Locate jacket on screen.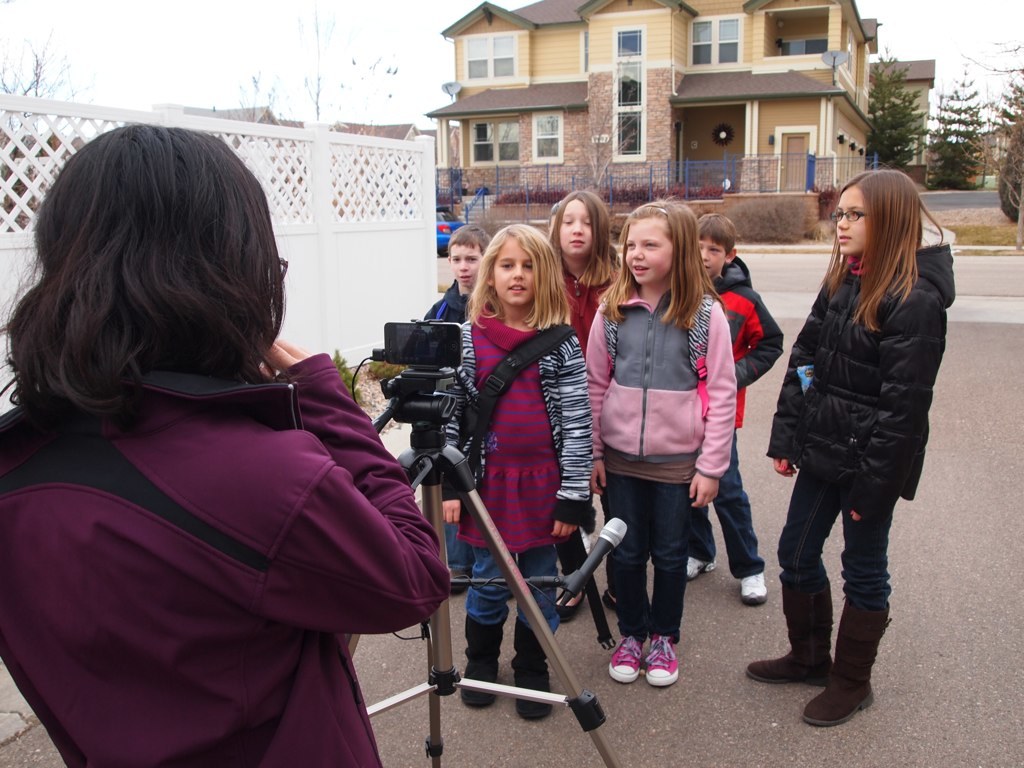
On screen at BBox(455, 319, 597, 523).
